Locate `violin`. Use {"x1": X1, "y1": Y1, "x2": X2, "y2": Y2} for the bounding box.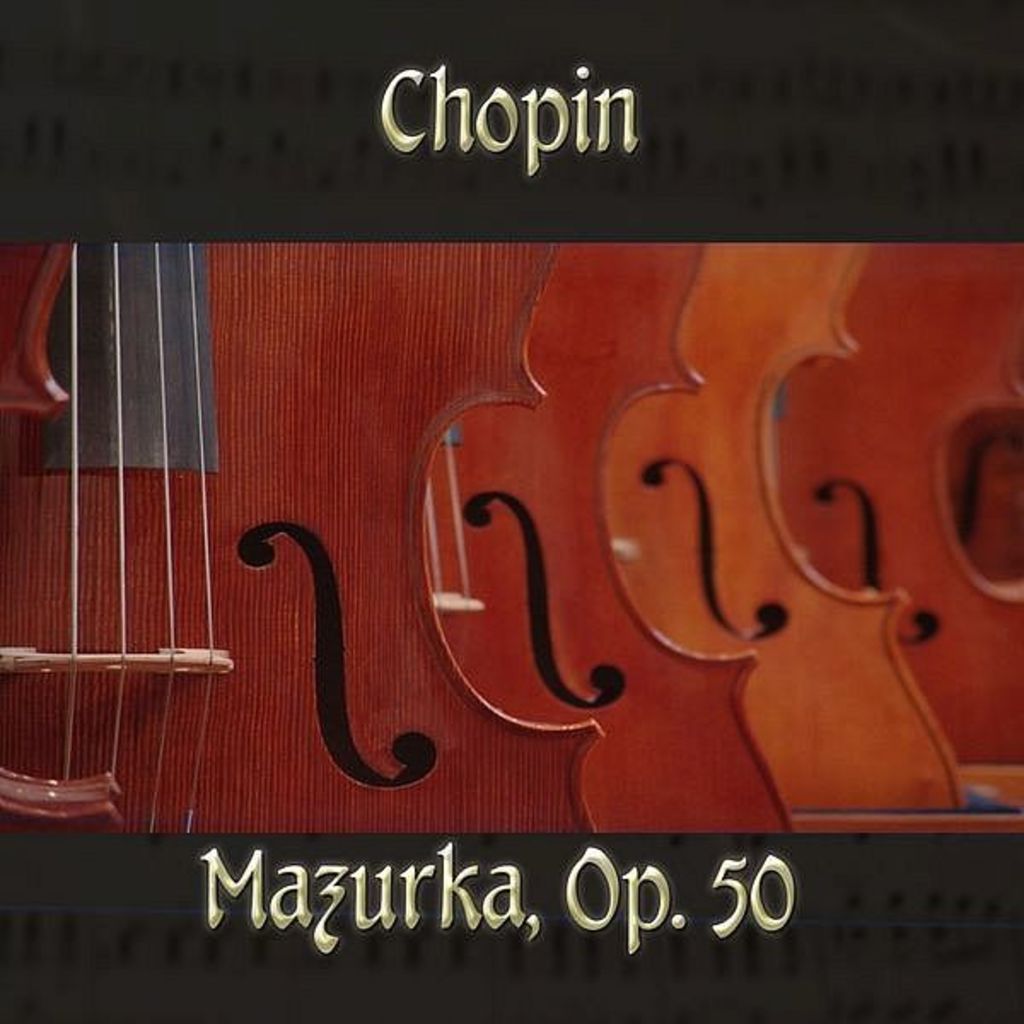
{"x1": 0, "y1": 218, "x2": 608, "y2": 852}.
